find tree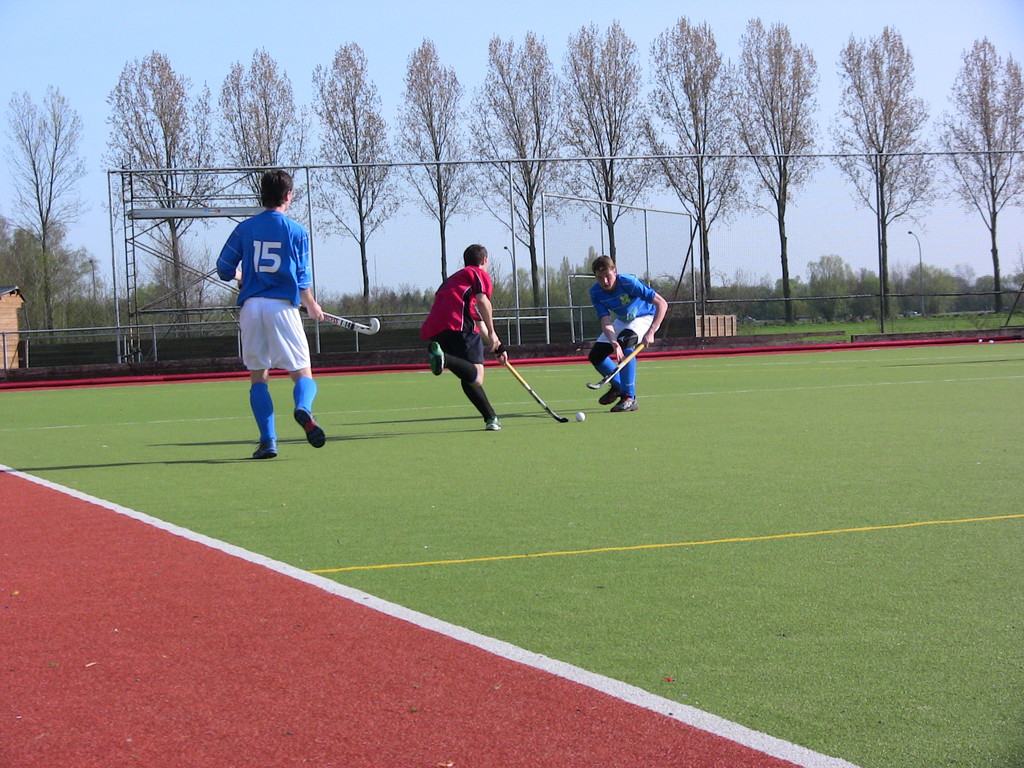
bbox=(830, 31, 935, 316)
